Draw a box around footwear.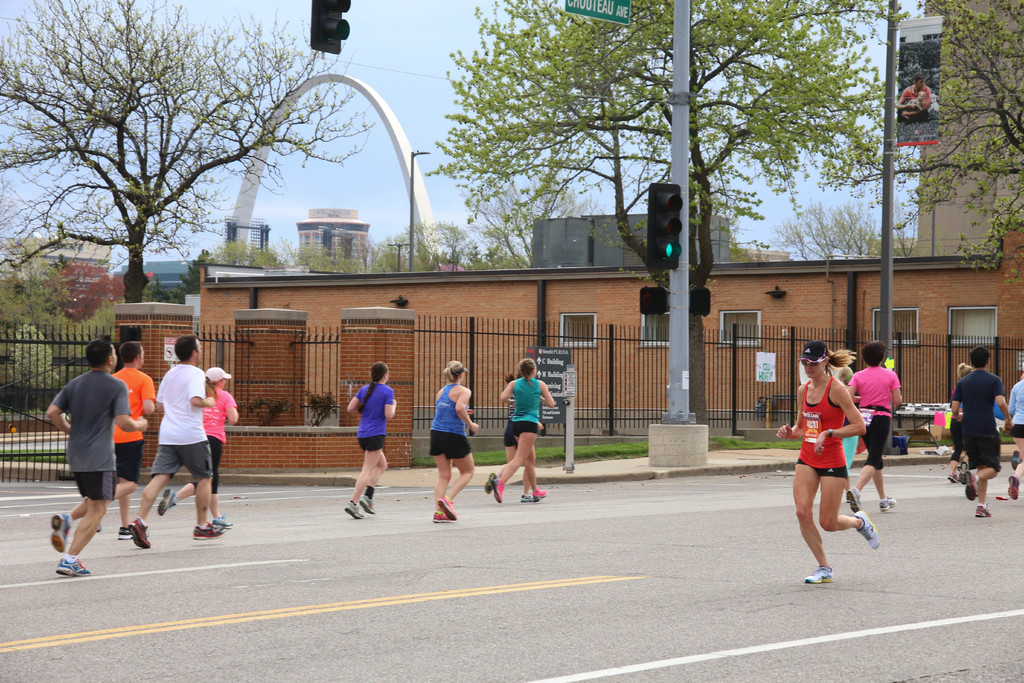
851,508,884,551.
